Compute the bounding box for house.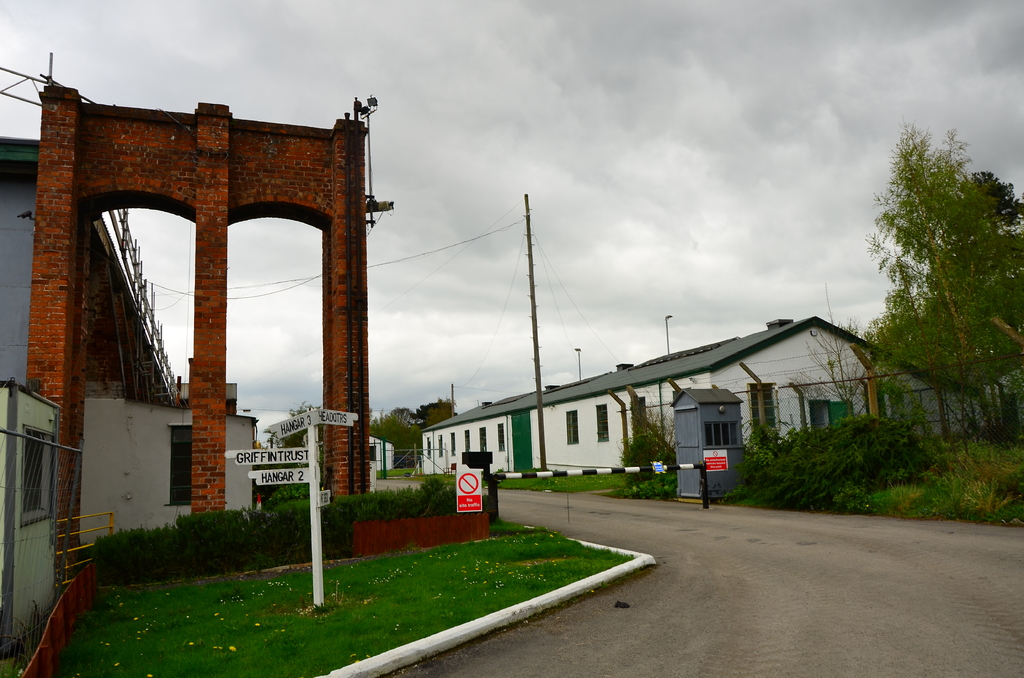
pyautogui.locateOnScreen(367, 432, 399, 480).
